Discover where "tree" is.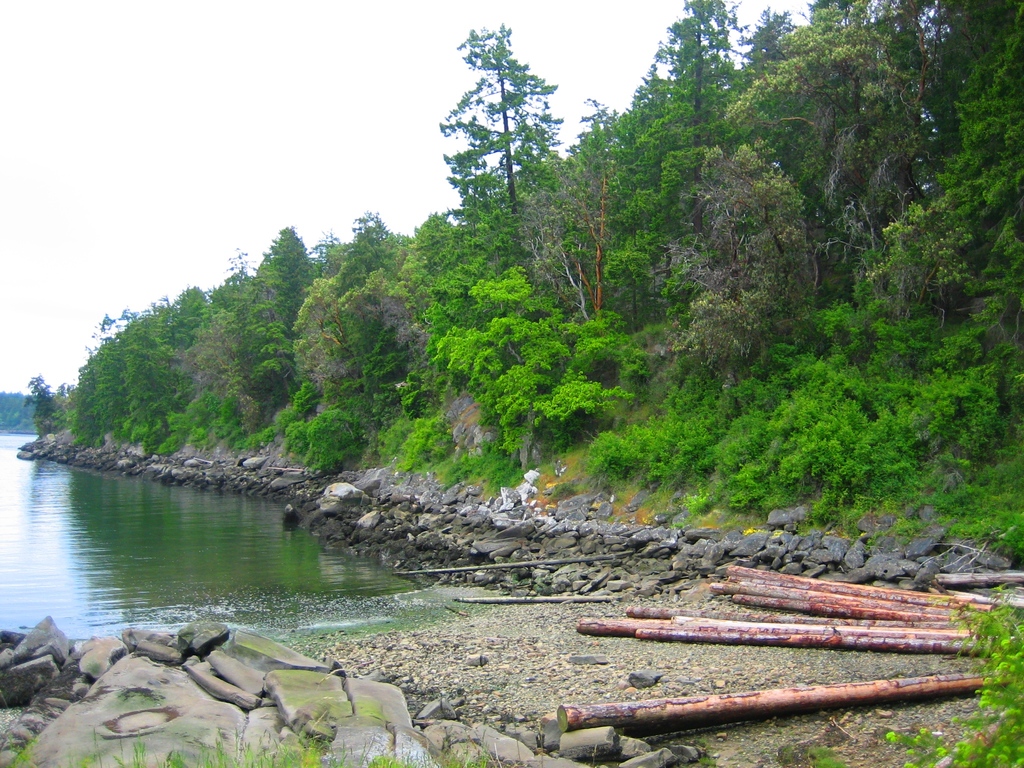
Discovered at region(426, 24, 566, 285).
